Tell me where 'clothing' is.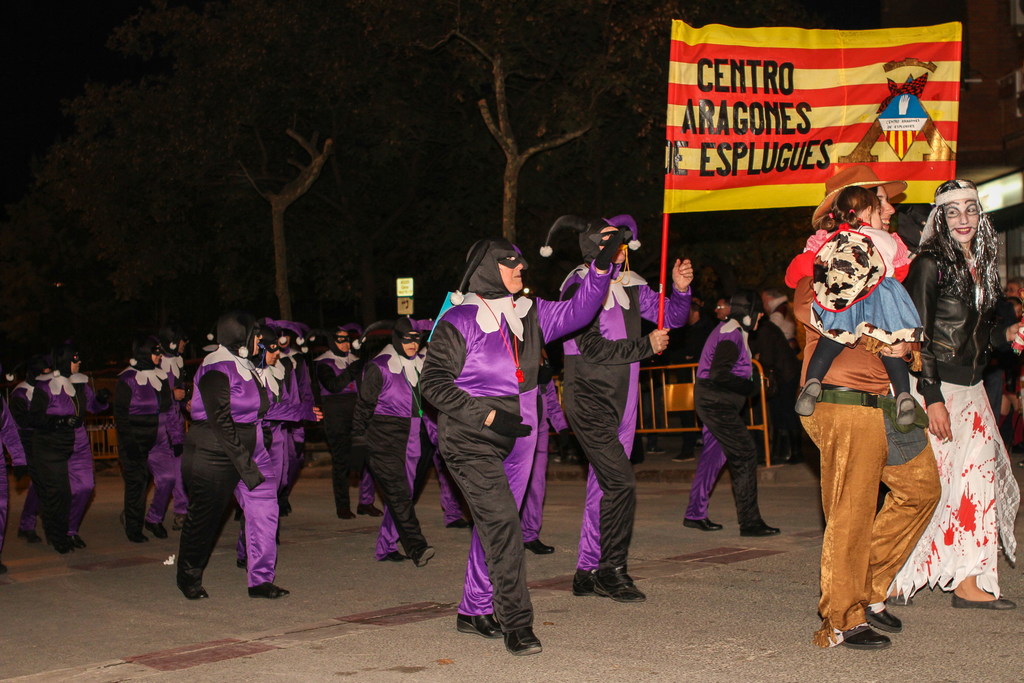
'clothing' is at <box>975,300,1023,427</box>.
